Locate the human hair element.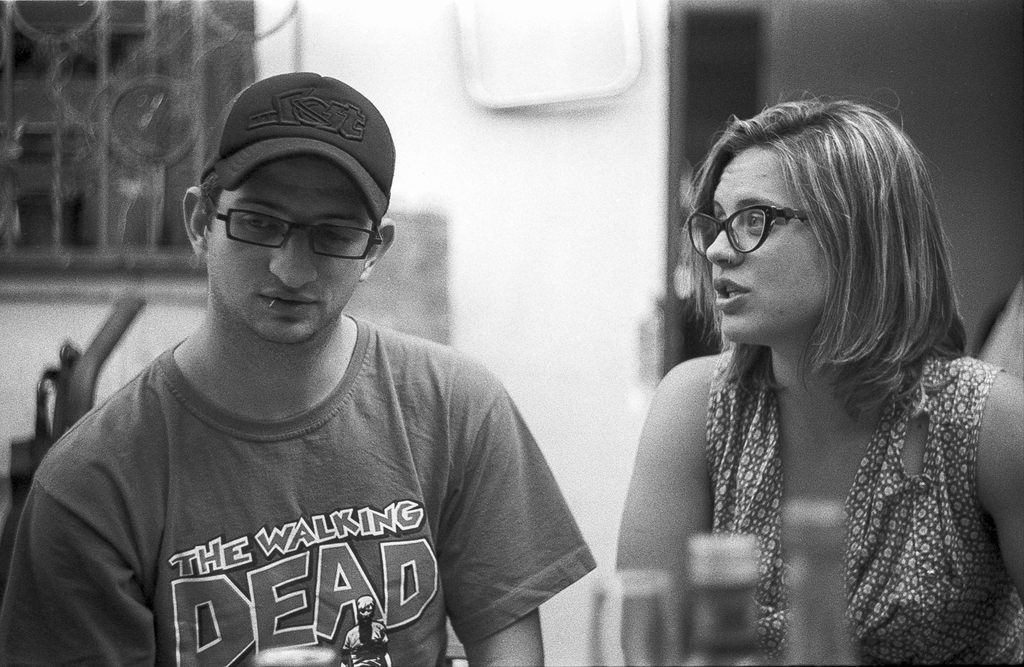
Element bbox: BBox(195, 173, 383, 255).
